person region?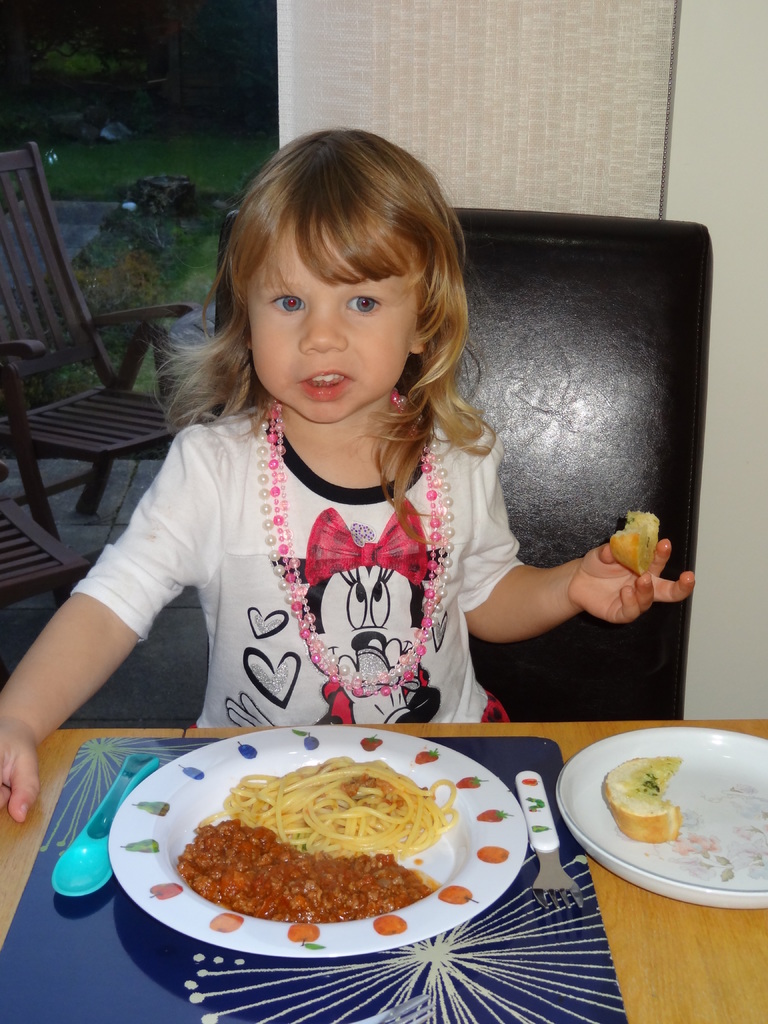
(67, 152, 605, 787)
